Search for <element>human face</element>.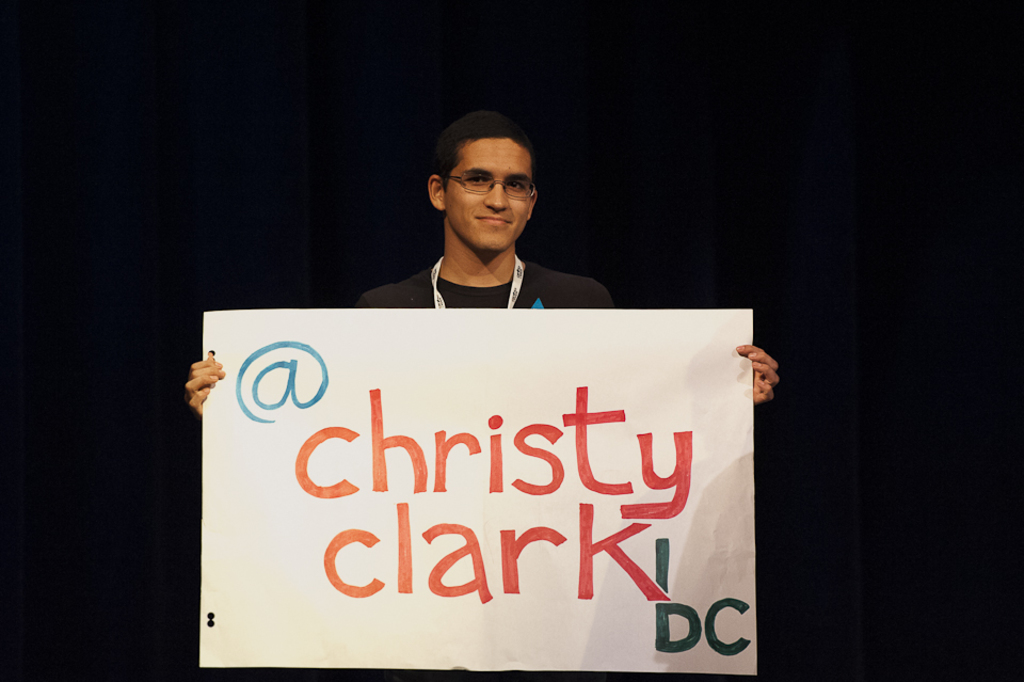
Found at [443, 131, 530, 258].
